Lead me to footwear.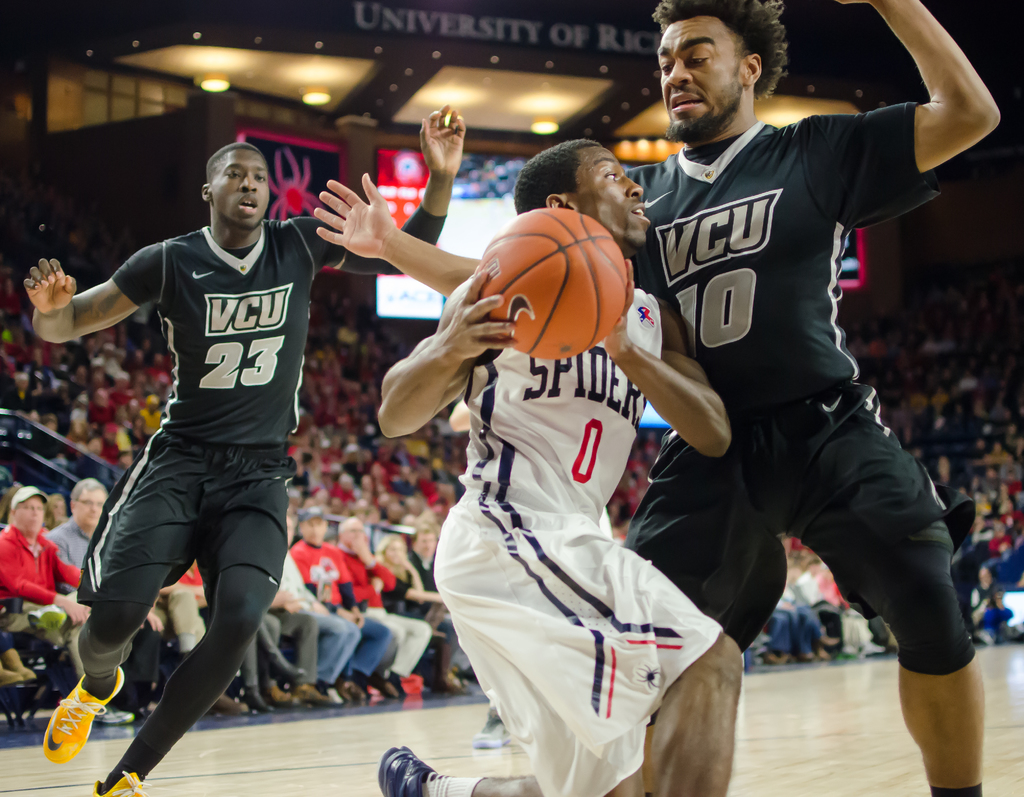
Lead to [378,740,439,796].
